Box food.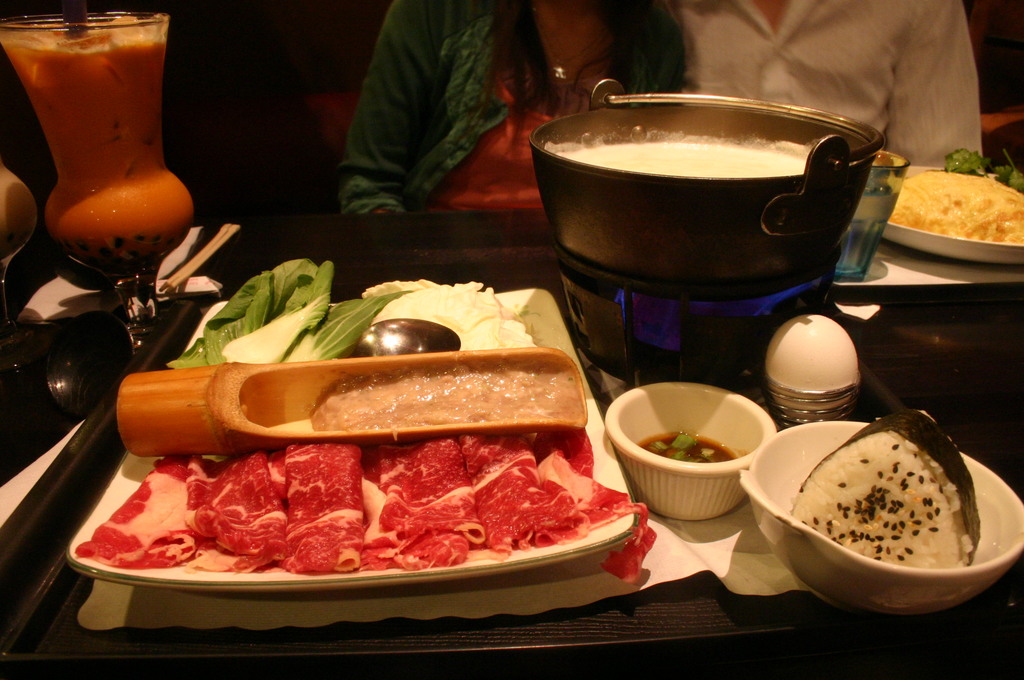
909/138/1021/238.
